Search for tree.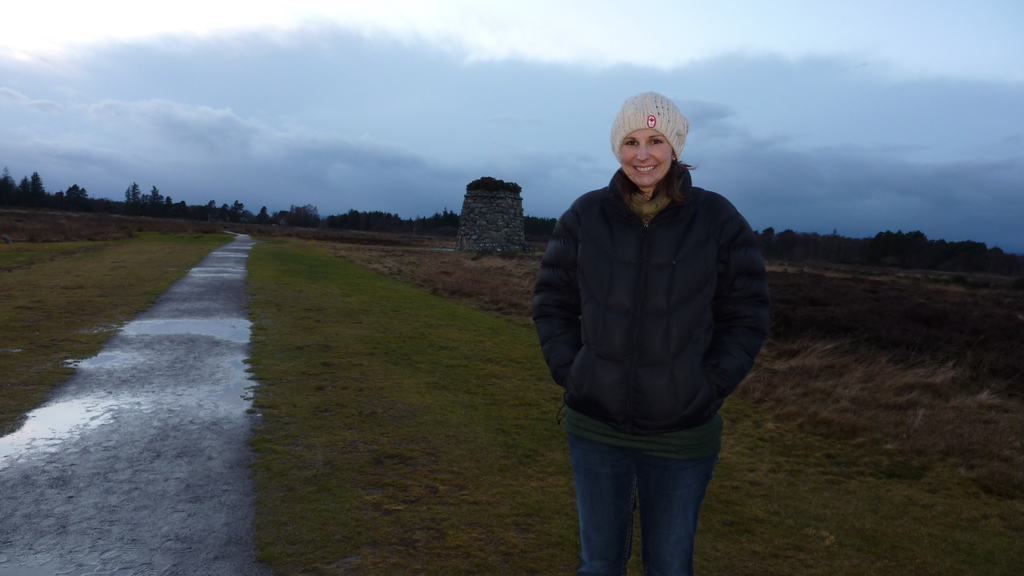
Found at x1=24 y1=175 x2=35 y2=209.
